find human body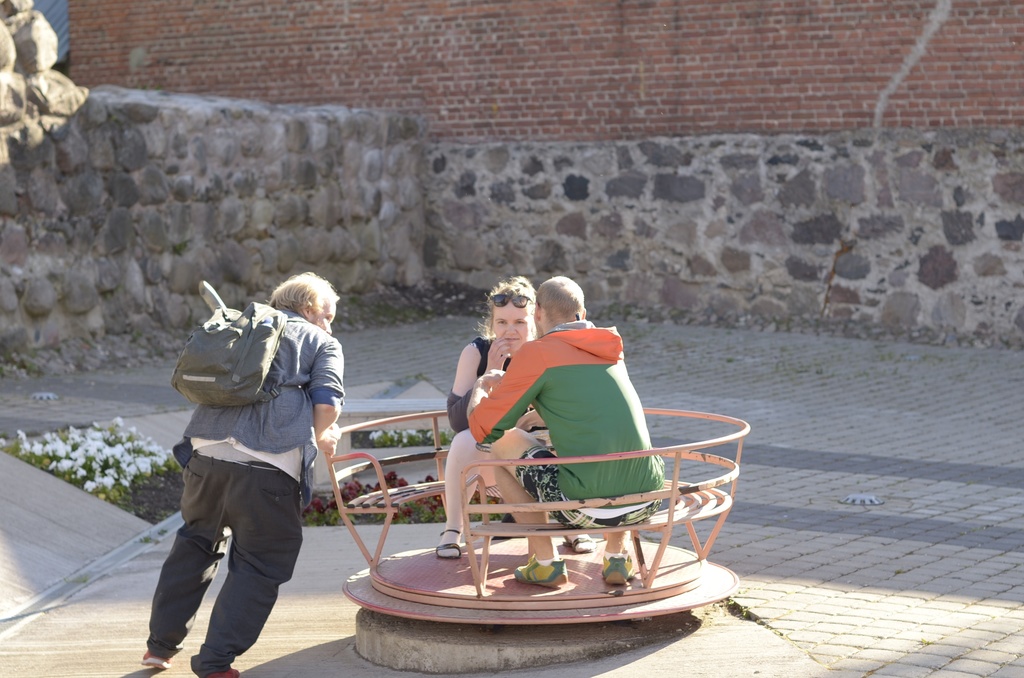
x1=467 y1=273 x2=672 y2=600
